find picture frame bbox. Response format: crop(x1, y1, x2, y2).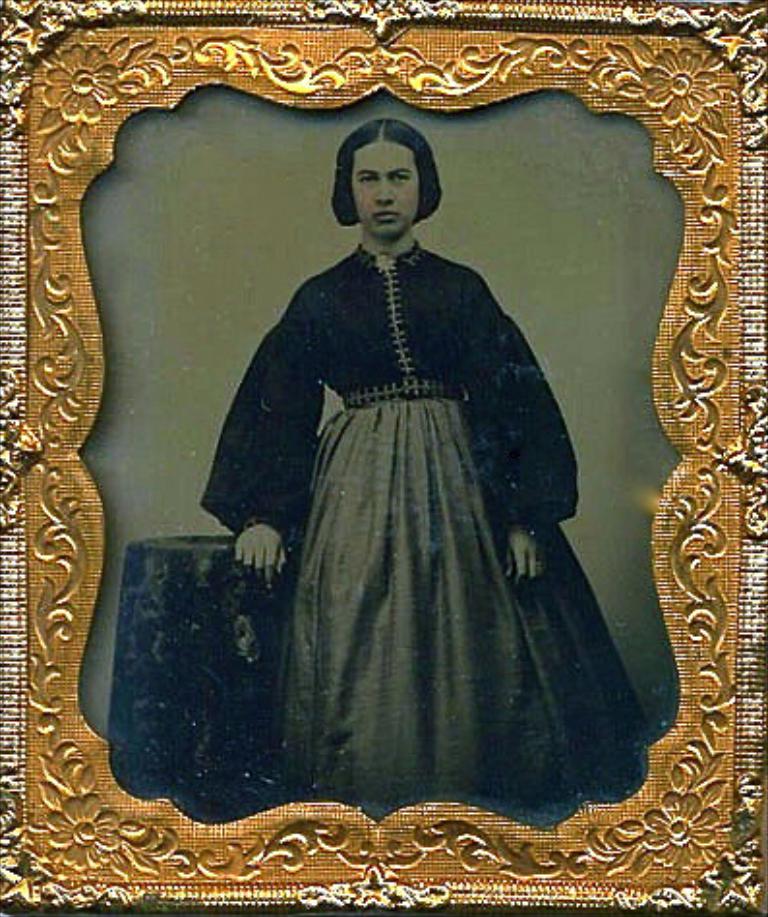
crop(12, 44, 760, 886).
